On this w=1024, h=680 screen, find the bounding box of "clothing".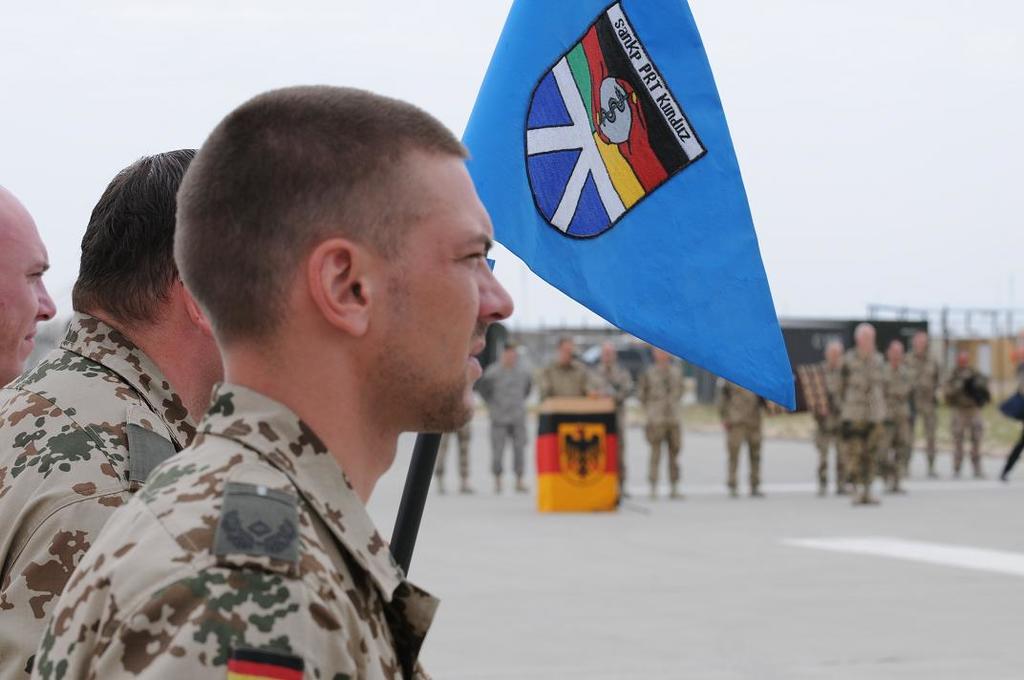
Bounding box: (left=904, top=354, right=940, bottom=462).
